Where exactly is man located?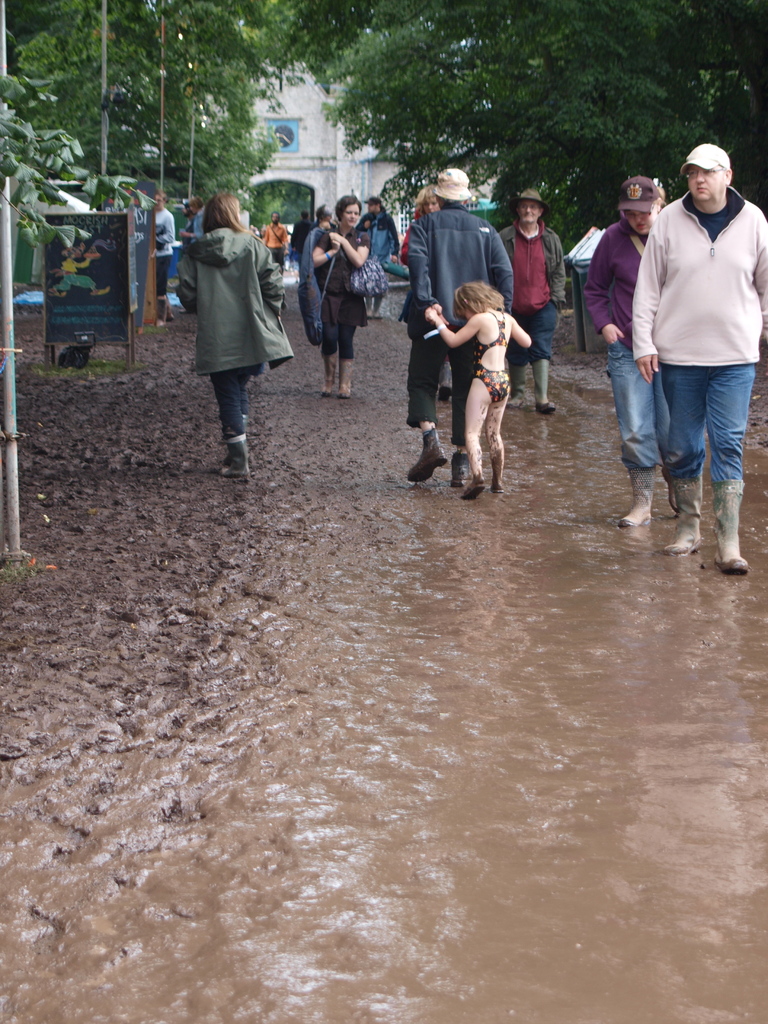
Its bounding box is Rect(497, 185, 565, 416).
